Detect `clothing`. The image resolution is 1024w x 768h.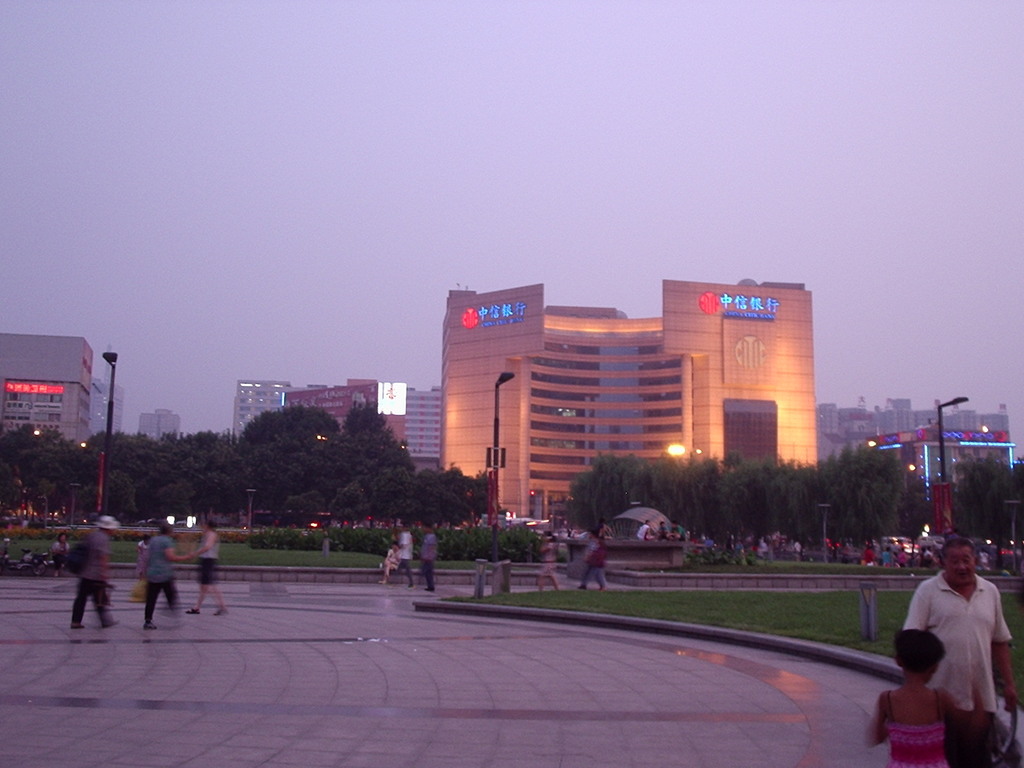
[197, 534, 221, 591].
